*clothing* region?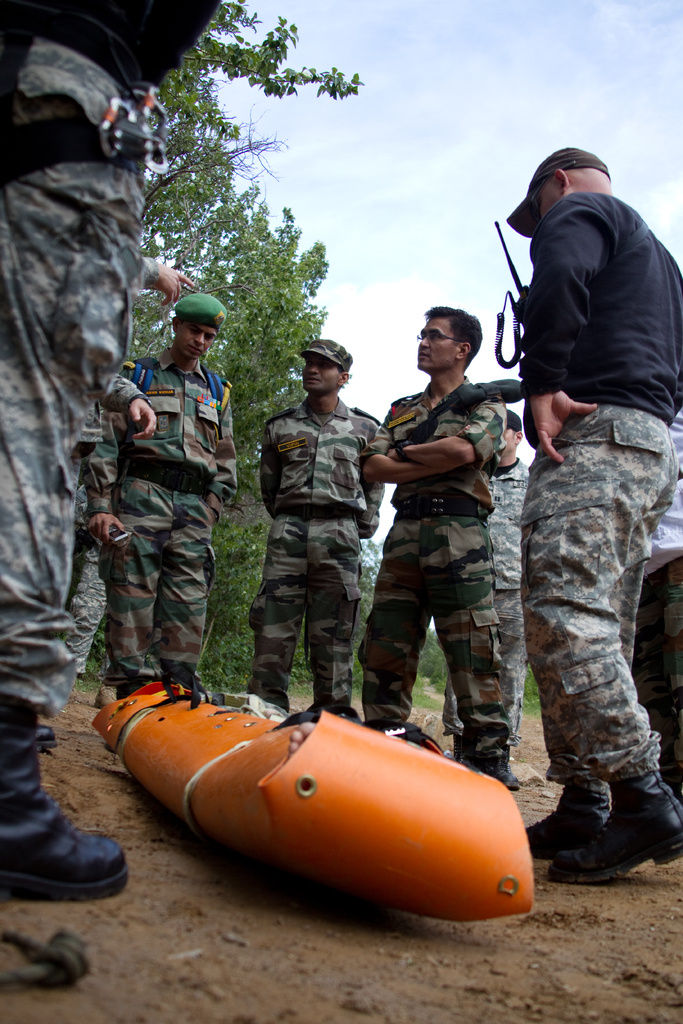
353, 371, 513, 778
